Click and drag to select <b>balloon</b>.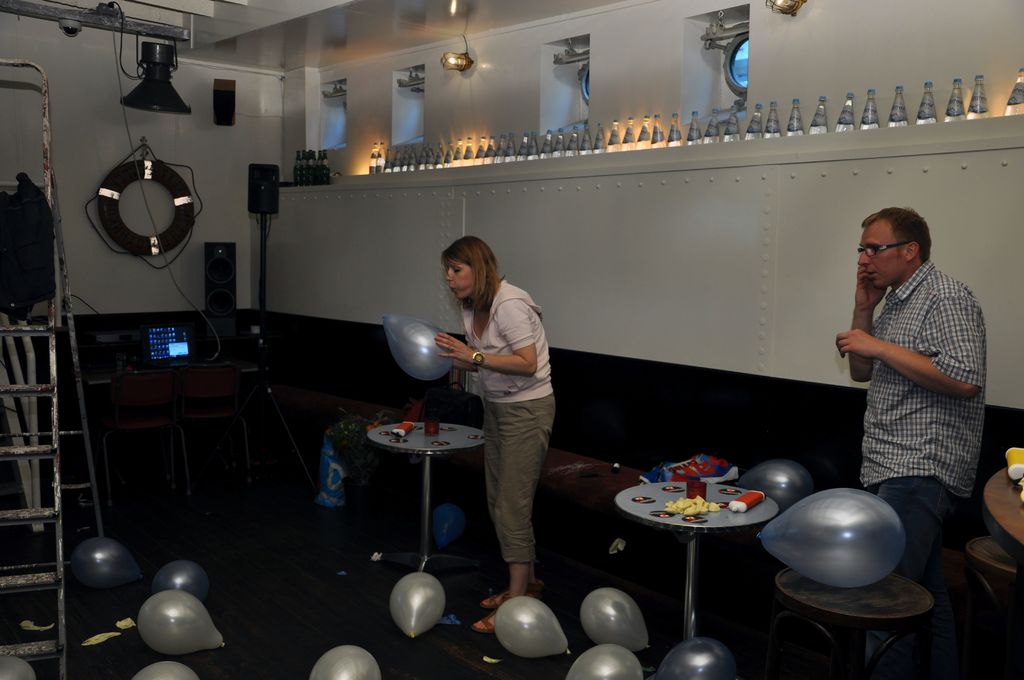
Selection: 391, 572, 446, 636.
